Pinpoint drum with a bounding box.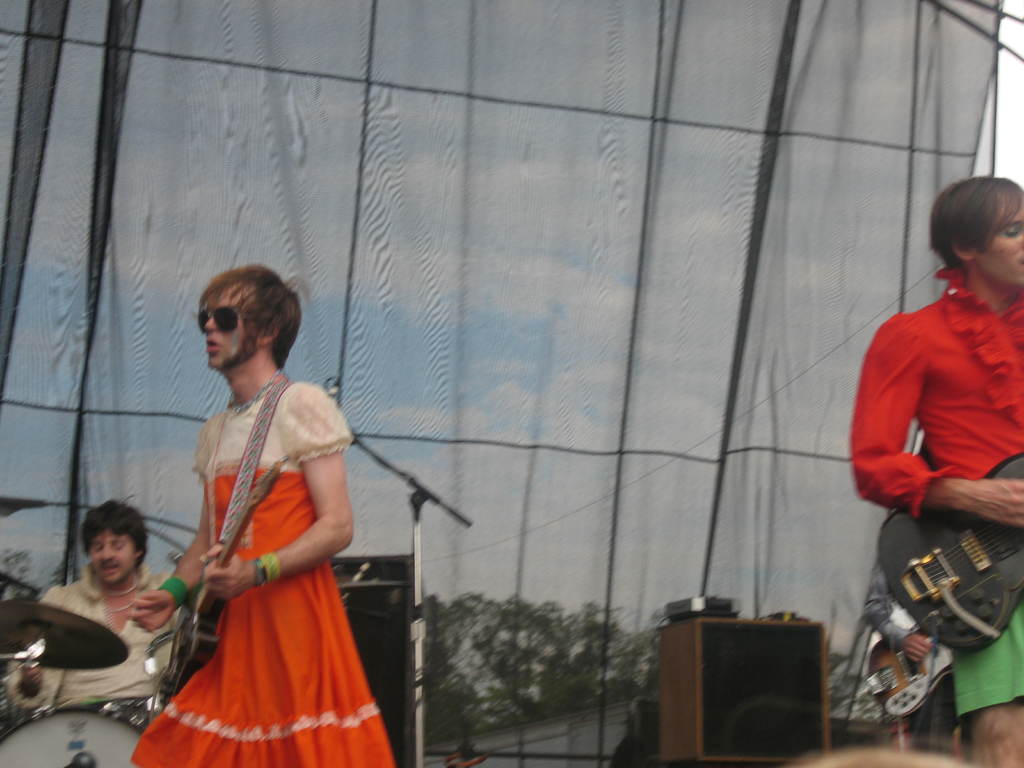
<region>0, 701, 163, 767</region>.
